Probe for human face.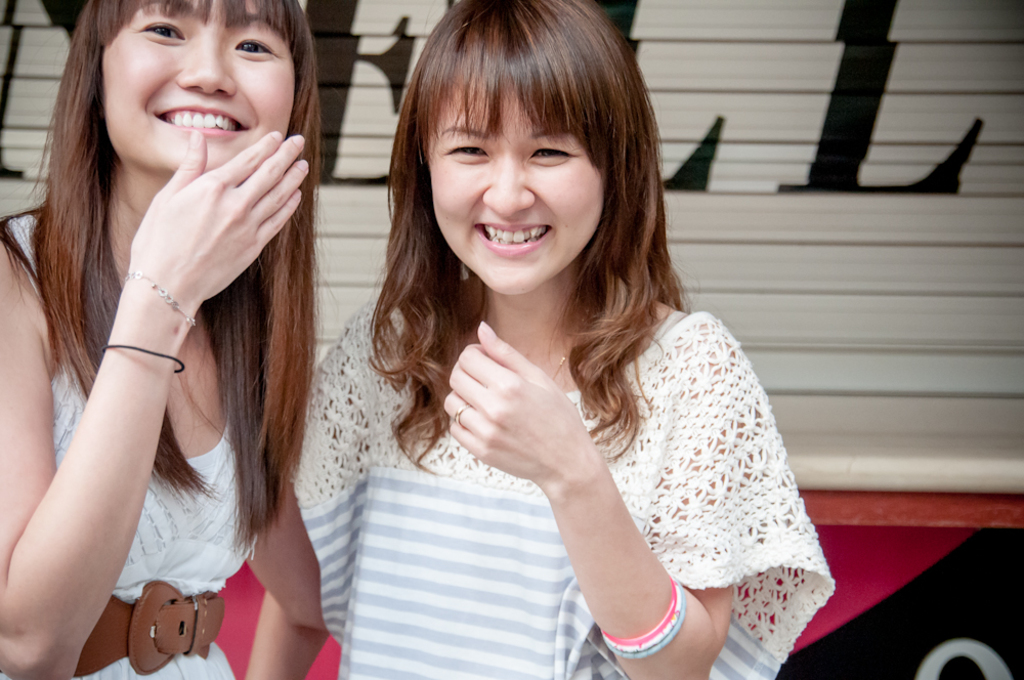
Probe result: bbox=[102, 0, 293, 181].
